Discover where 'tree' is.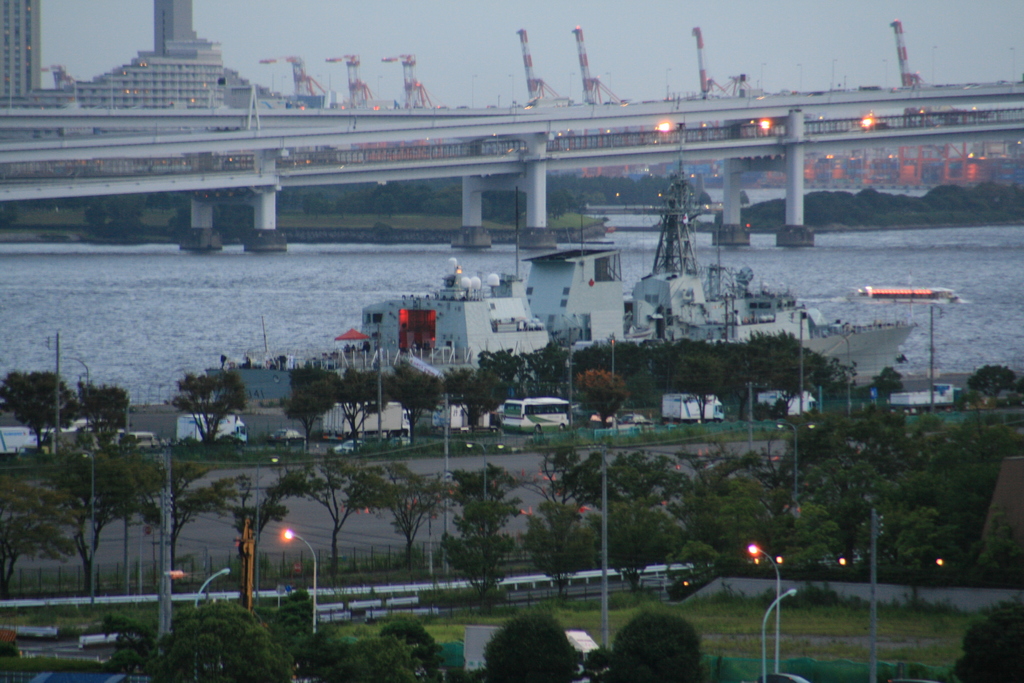
Discovered at locate(591, 454, 670, 582).
